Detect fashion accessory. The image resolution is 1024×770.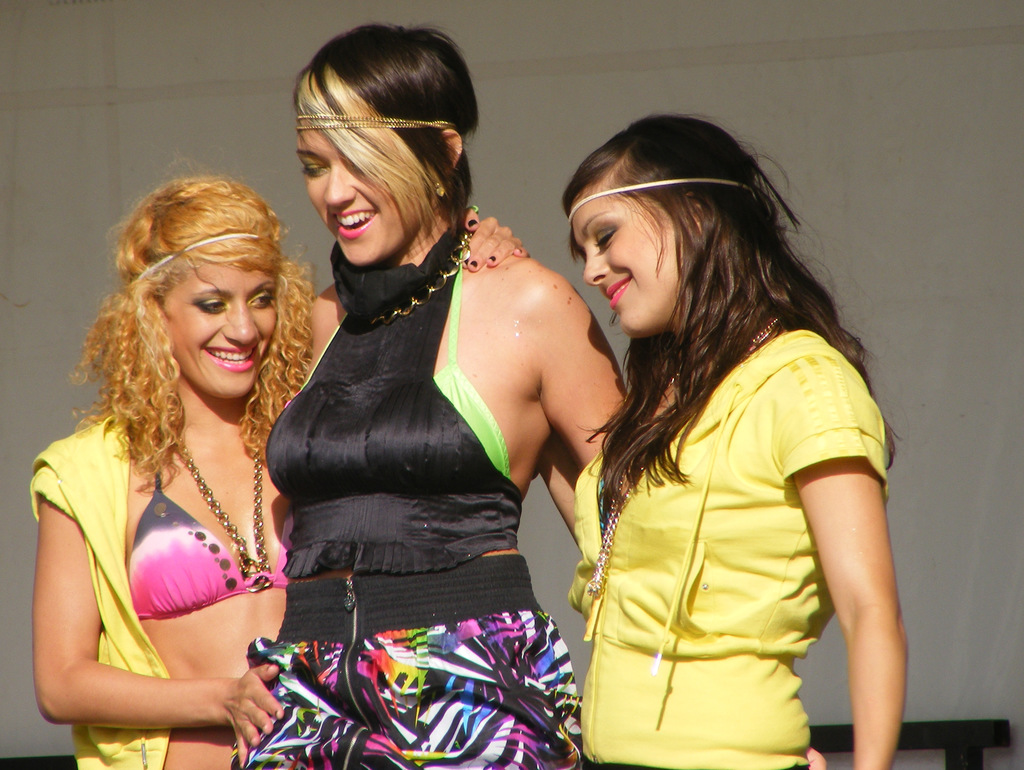
x1=140 y1=233 x2=259 y2=275.
